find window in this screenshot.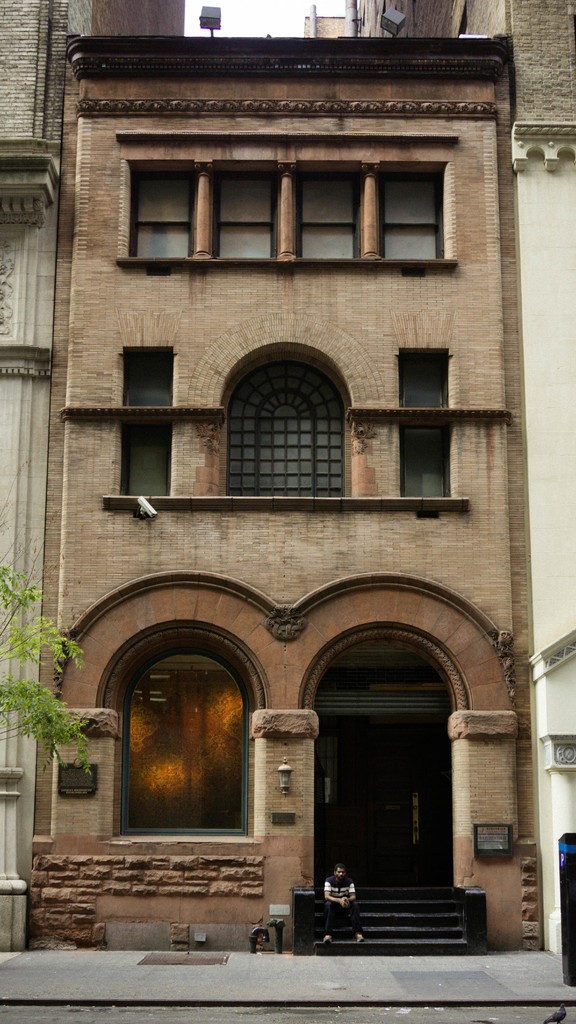
The bounding box for window is [121, 160, 450, 265].
